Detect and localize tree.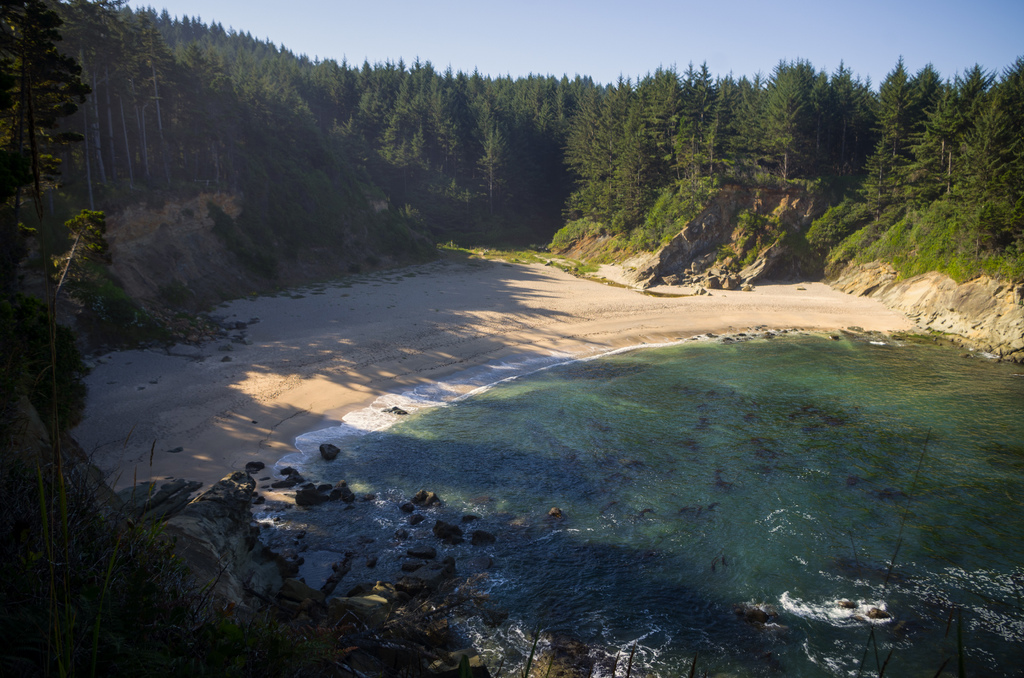
Localized at Rect(701, 78, 793, 205).
